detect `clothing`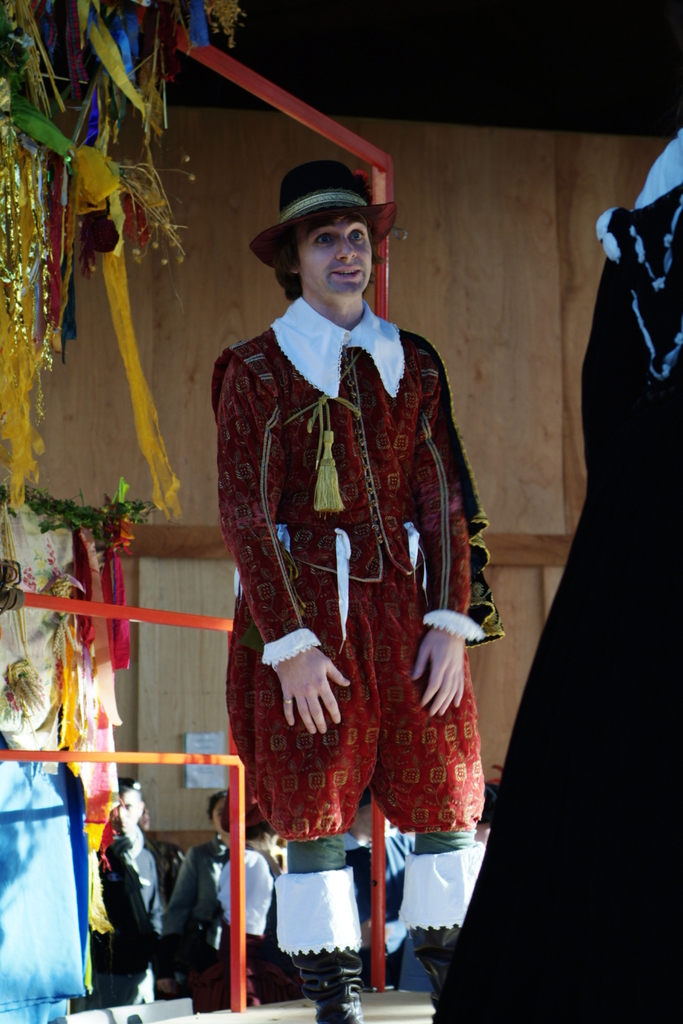
{"left": 100, "top": 828, "right": 179, "bottom": 927}
